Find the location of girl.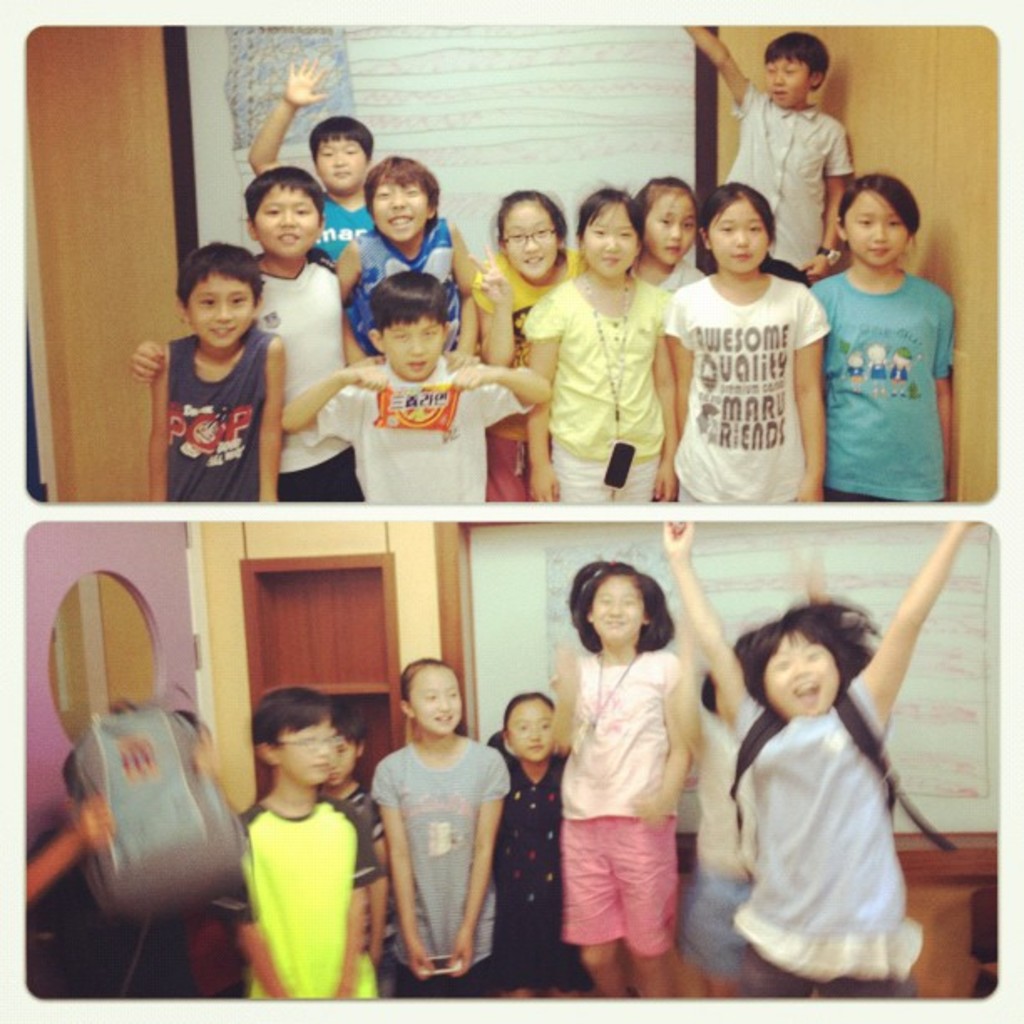
Location: rect(368, 656, 509, 996).
